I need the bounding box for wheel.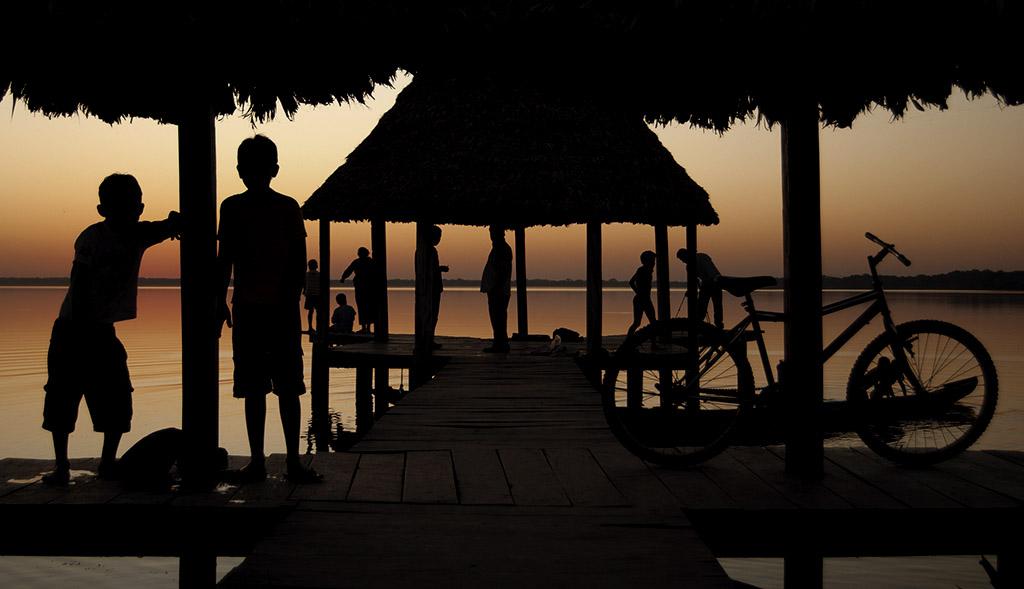
Here it is: x1=601, y1=317, x2=754, y2=462.
